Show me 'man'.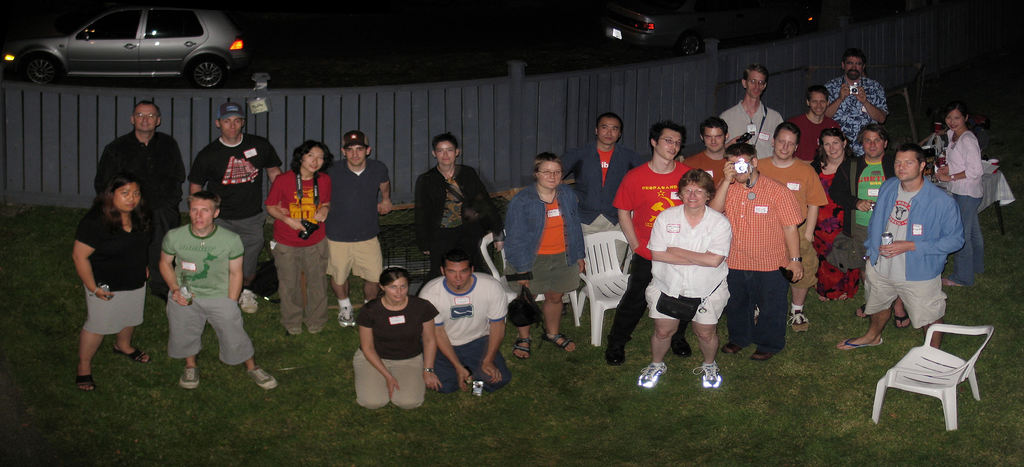
'man' is here: [148,186,278,395].
